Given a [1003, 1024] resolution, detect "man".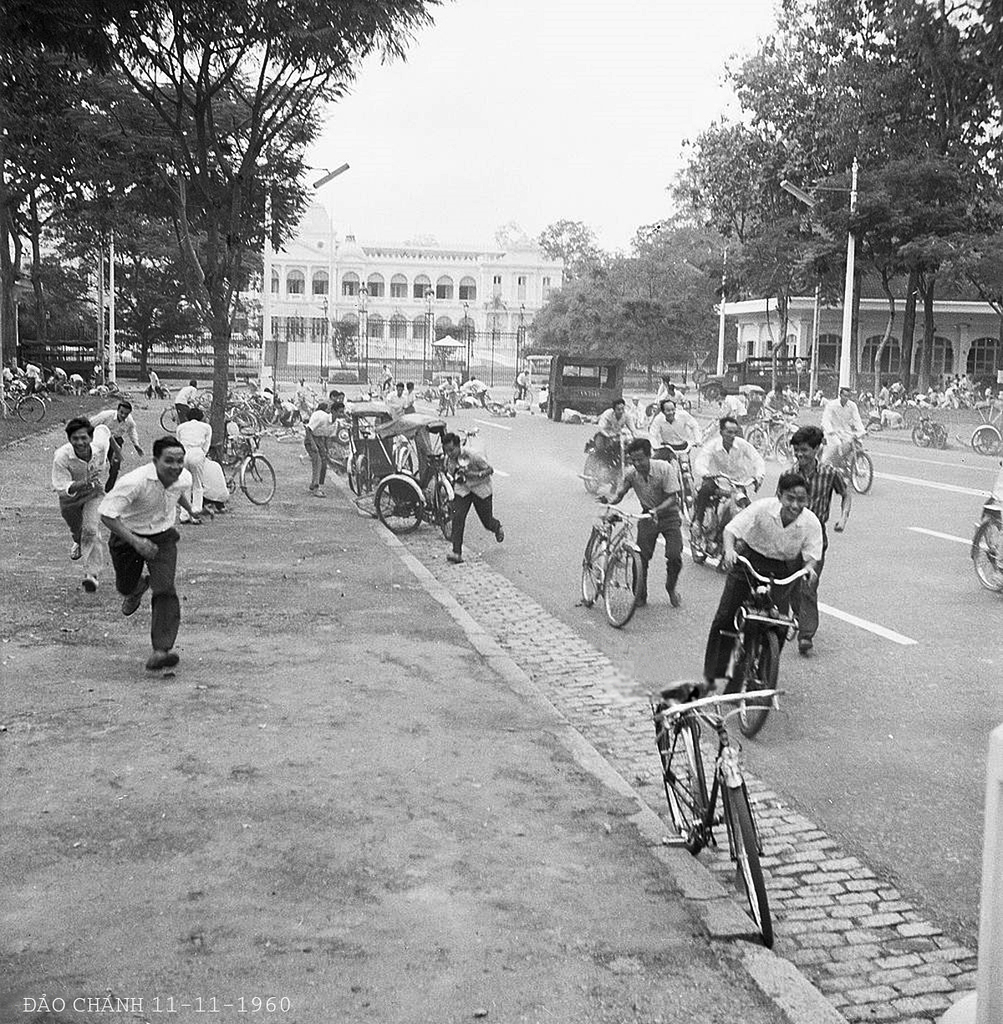
locate(608, 443, 685, 599).
